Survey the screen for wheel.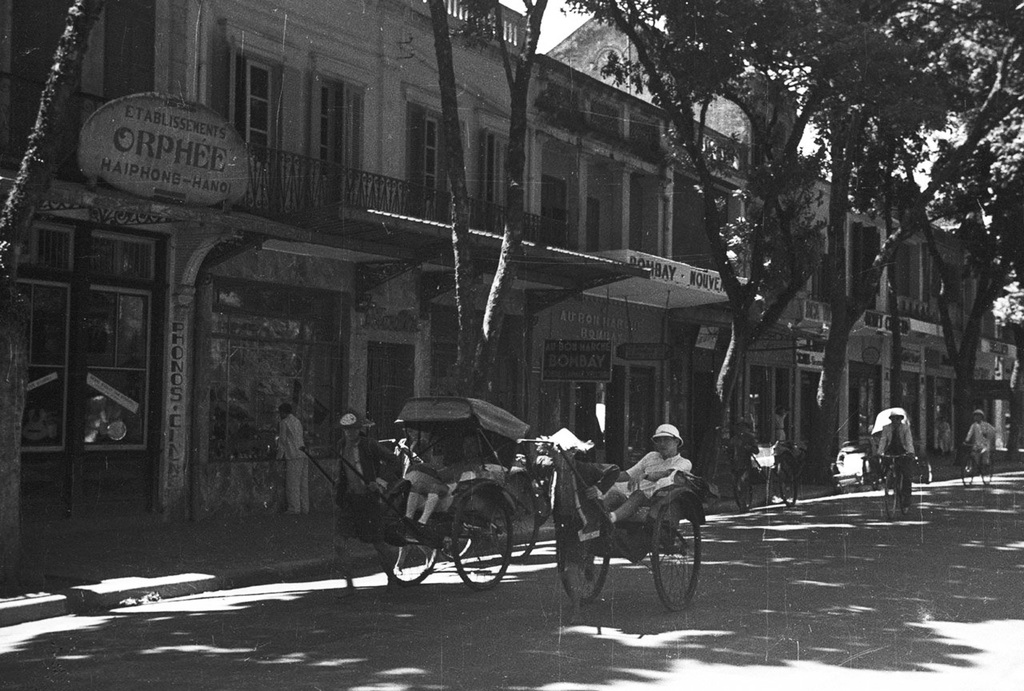
Survey found: pyautogui.locateOnScreen(731, 461, 765, 511).
